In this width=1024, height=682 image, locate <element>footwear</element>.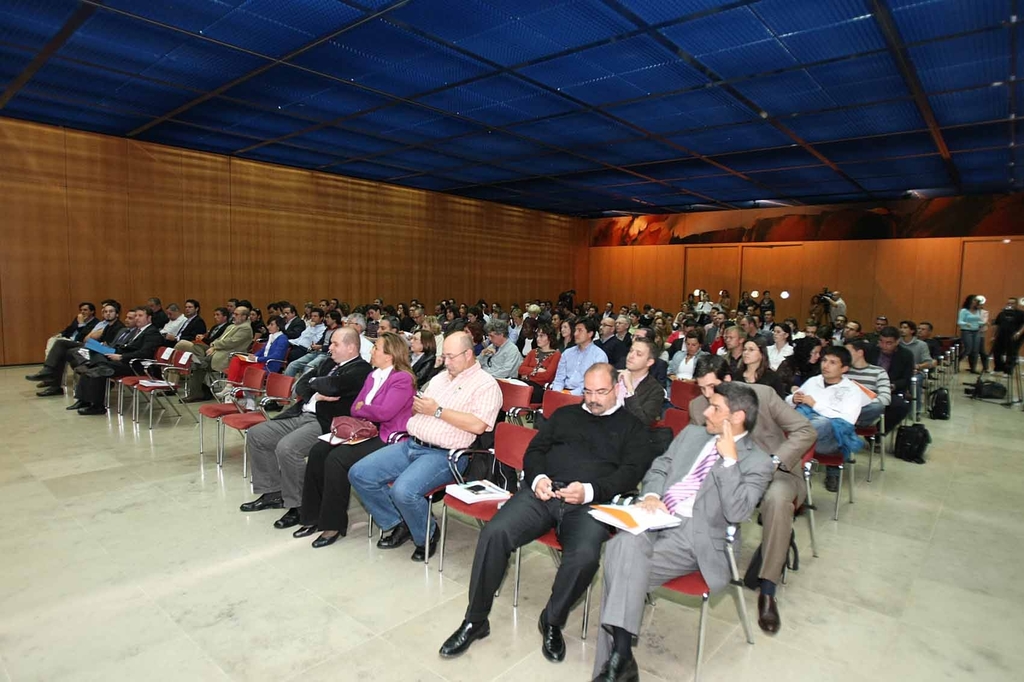
Bounding box: crop(824, 476, 838, 491).
